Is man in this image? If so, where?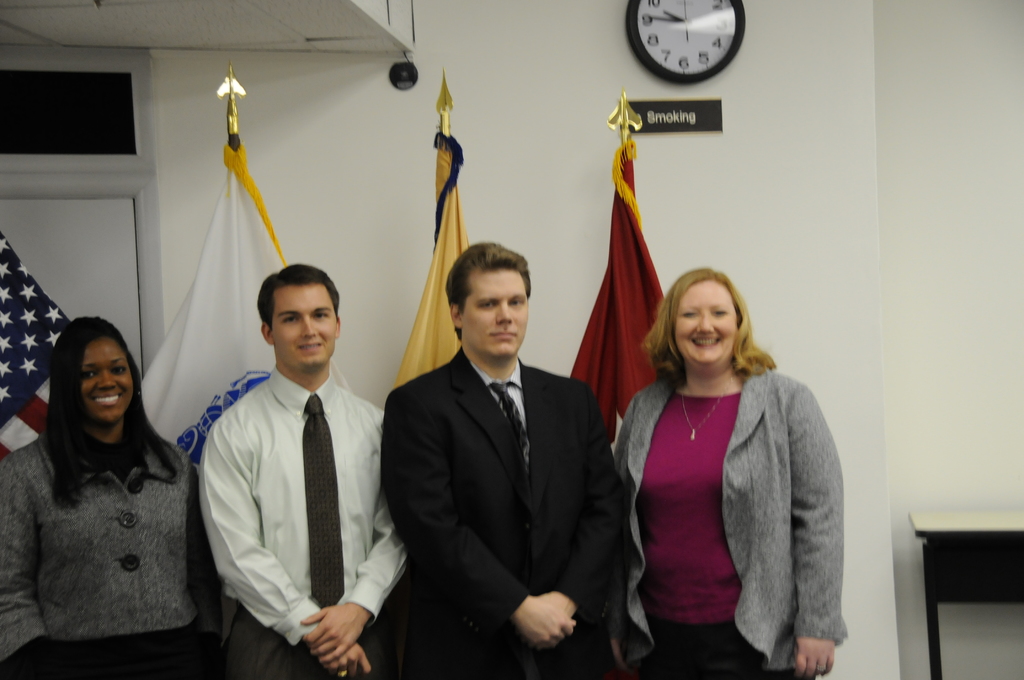
Yes, at 197, 261, 408, 679.
